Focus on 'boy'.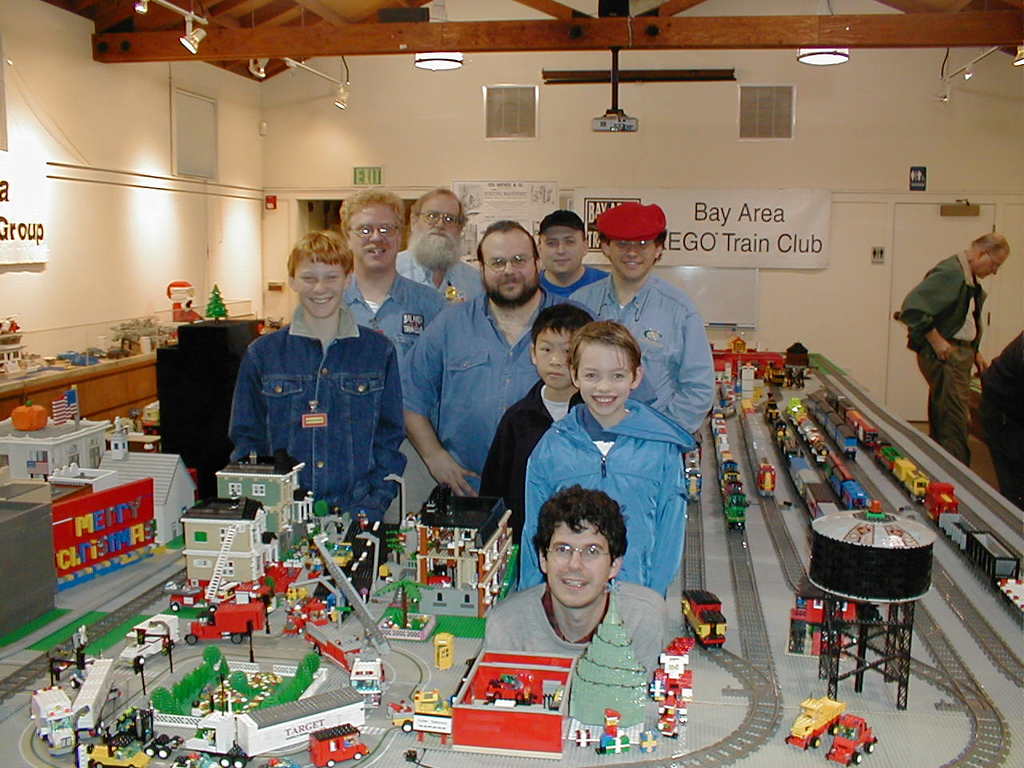
Focused at <box>518,320,695,602</box>.
